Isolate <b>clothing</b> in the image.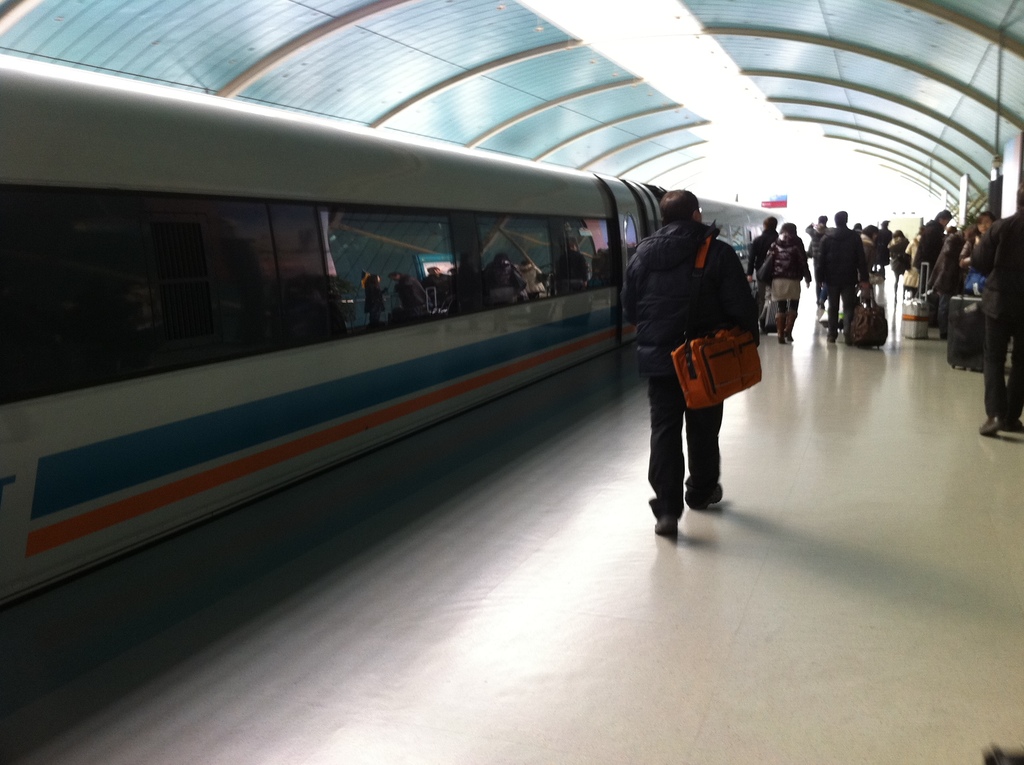
Isolated region: locate(970, 211, 1023, 415).
